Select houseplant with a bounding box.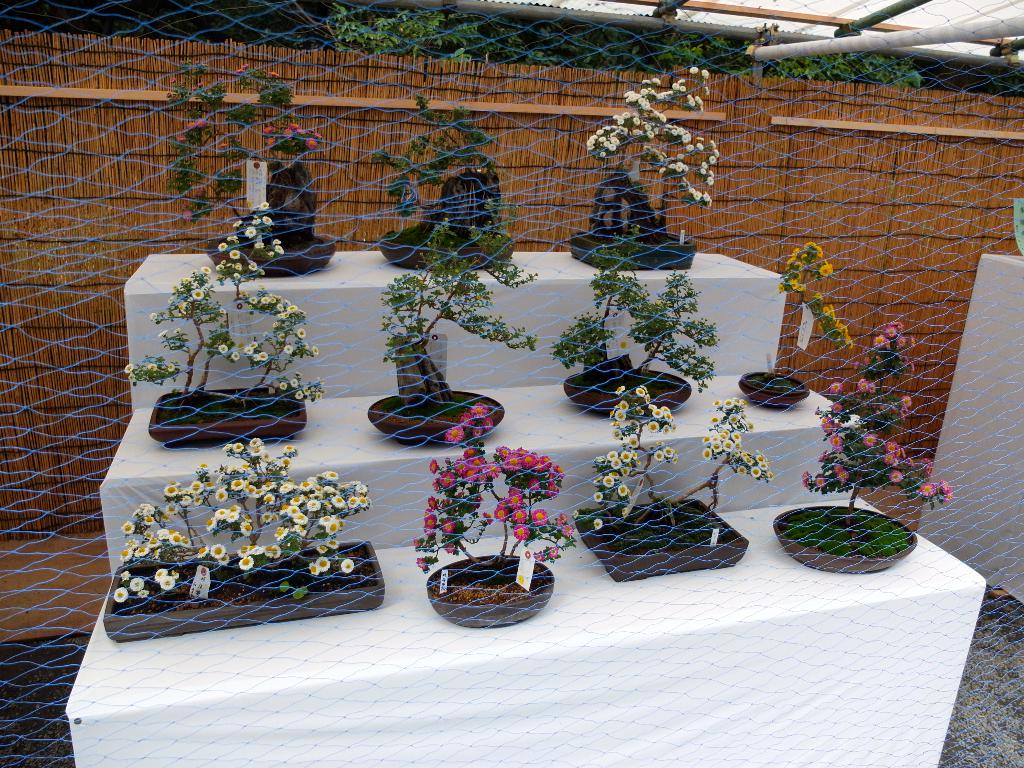
select_region(171, 68, 312, 286).
